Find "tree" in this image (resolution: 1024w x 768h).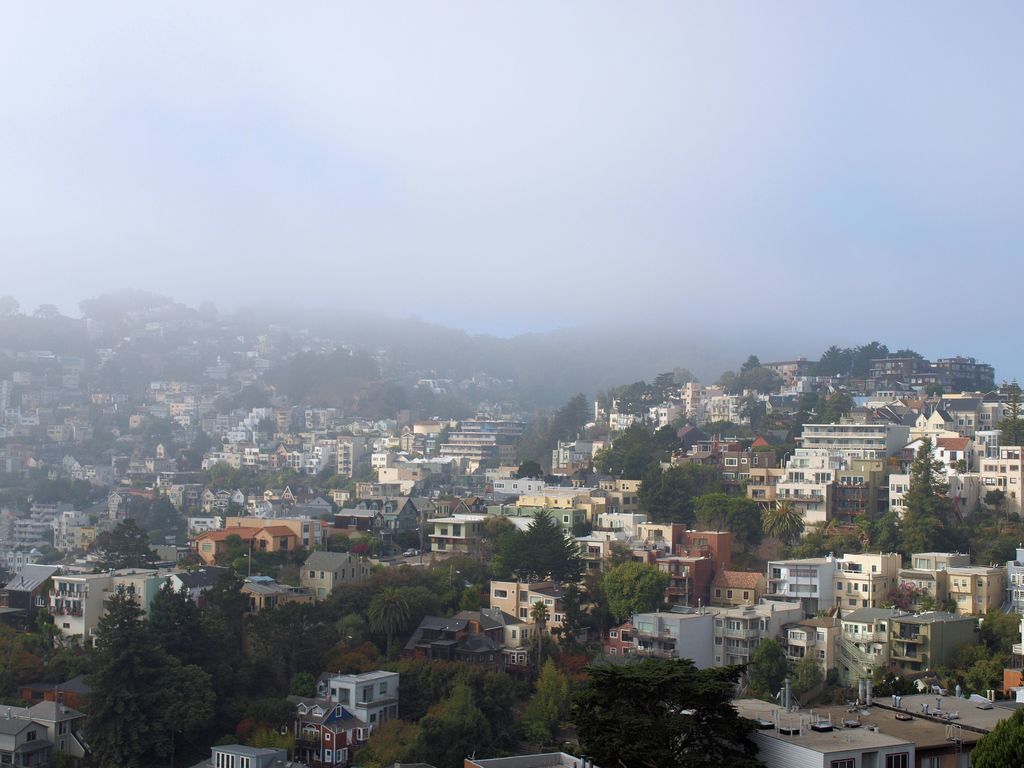
{"left": 588, "top": 421, "right": 686, "bottom": 475}.
